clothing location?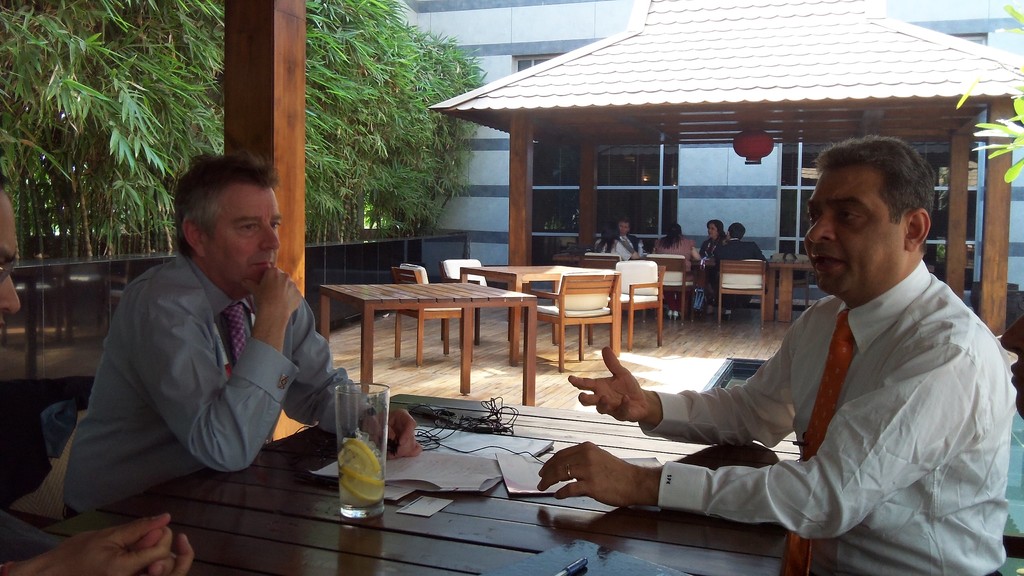
(653, 237, 697, 284)
